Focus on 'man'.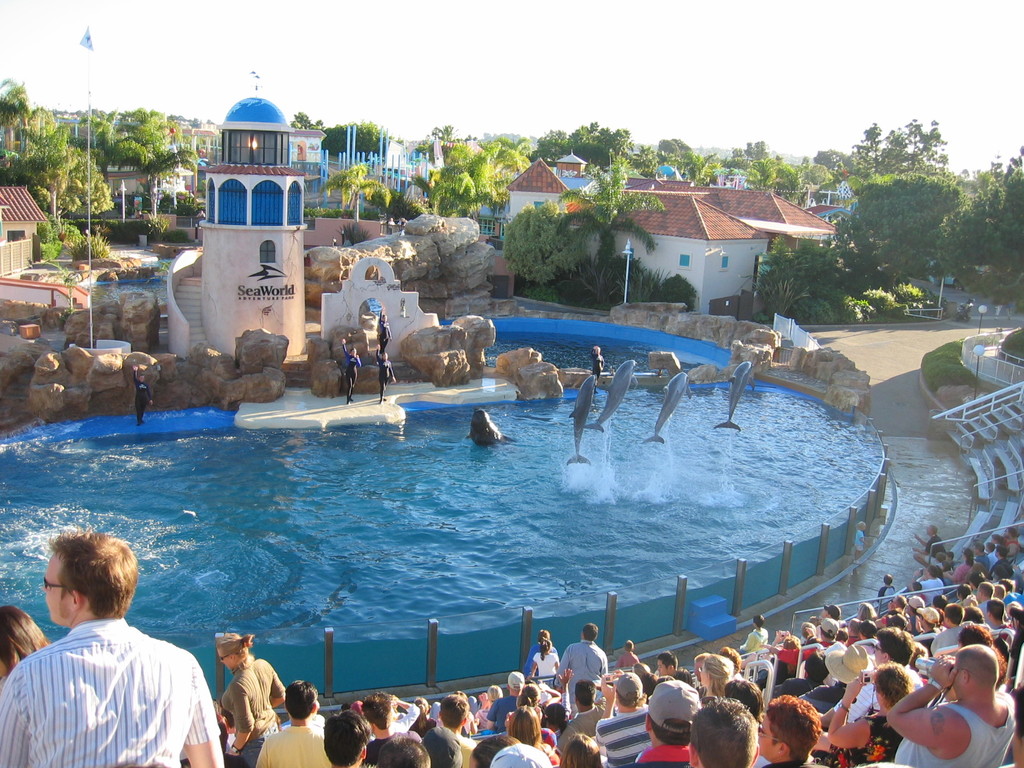
Focused at [x1=985, y1=532, x2=1006, y2=556].
